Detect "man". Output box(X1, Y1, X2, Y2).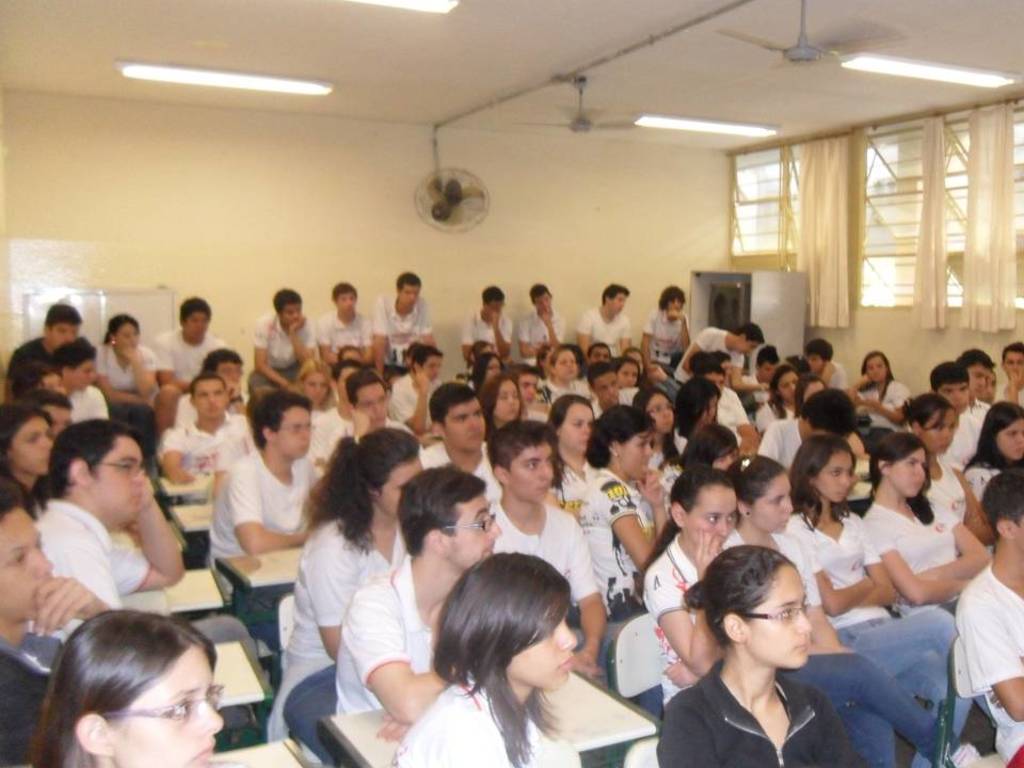
box(336, 462, 502, 743).
